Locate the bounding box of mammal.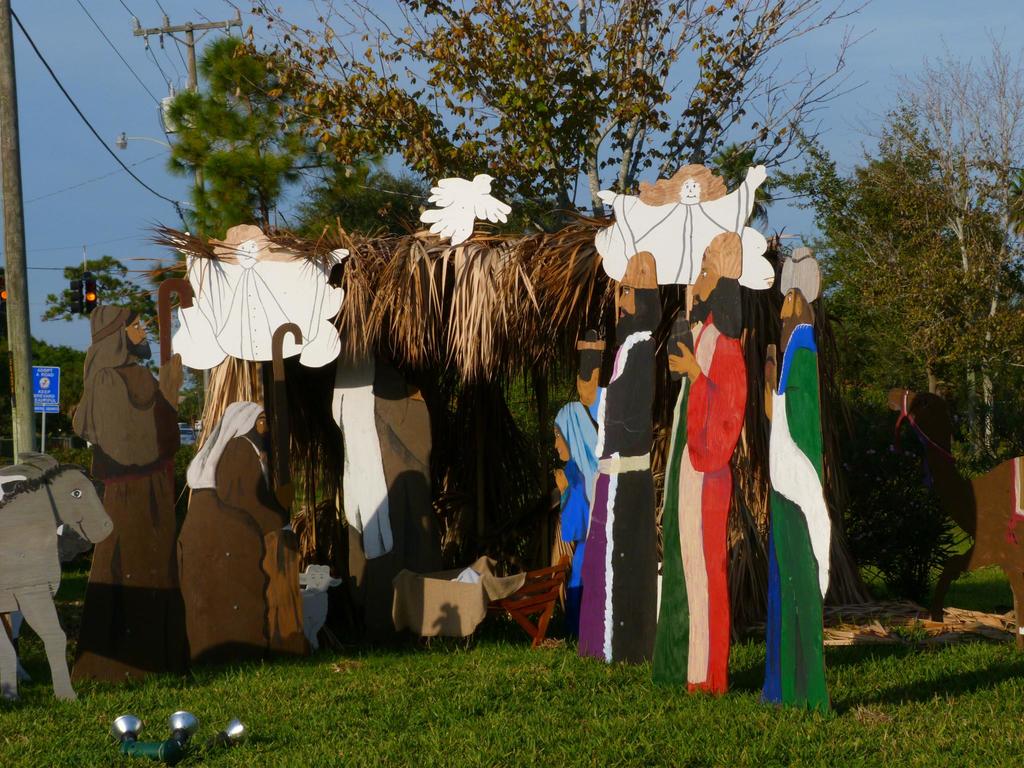
Bounding box: {"x1": 0, "y1": 451, "x2": 113, "y2": 707}.
